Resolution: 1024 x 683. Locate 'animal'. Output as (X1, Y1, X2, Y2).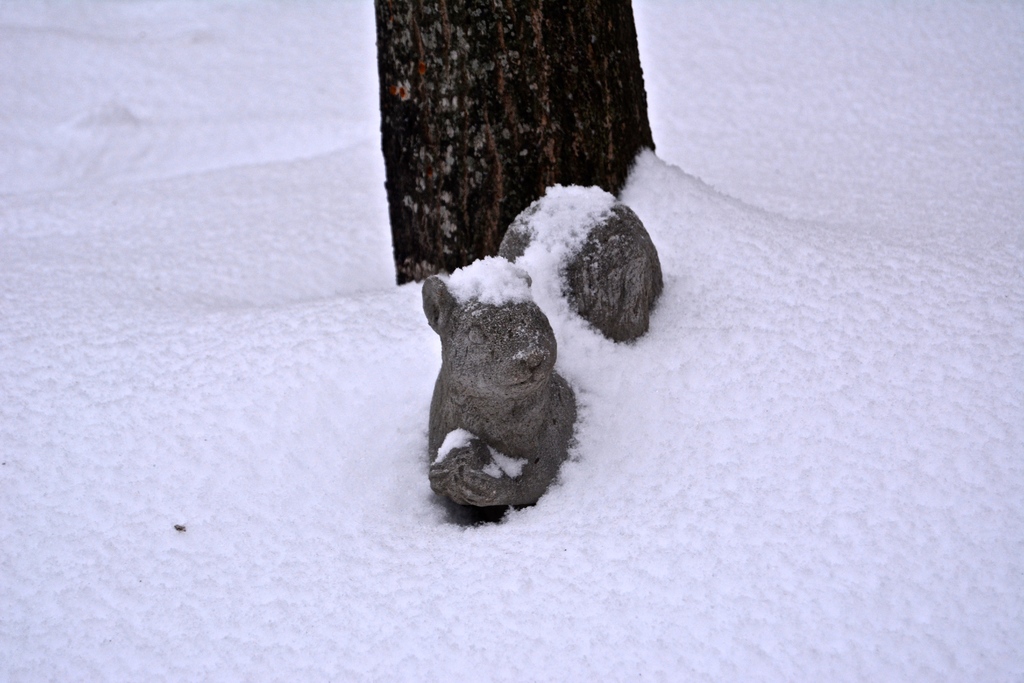
(496, 184, 664, 344).
